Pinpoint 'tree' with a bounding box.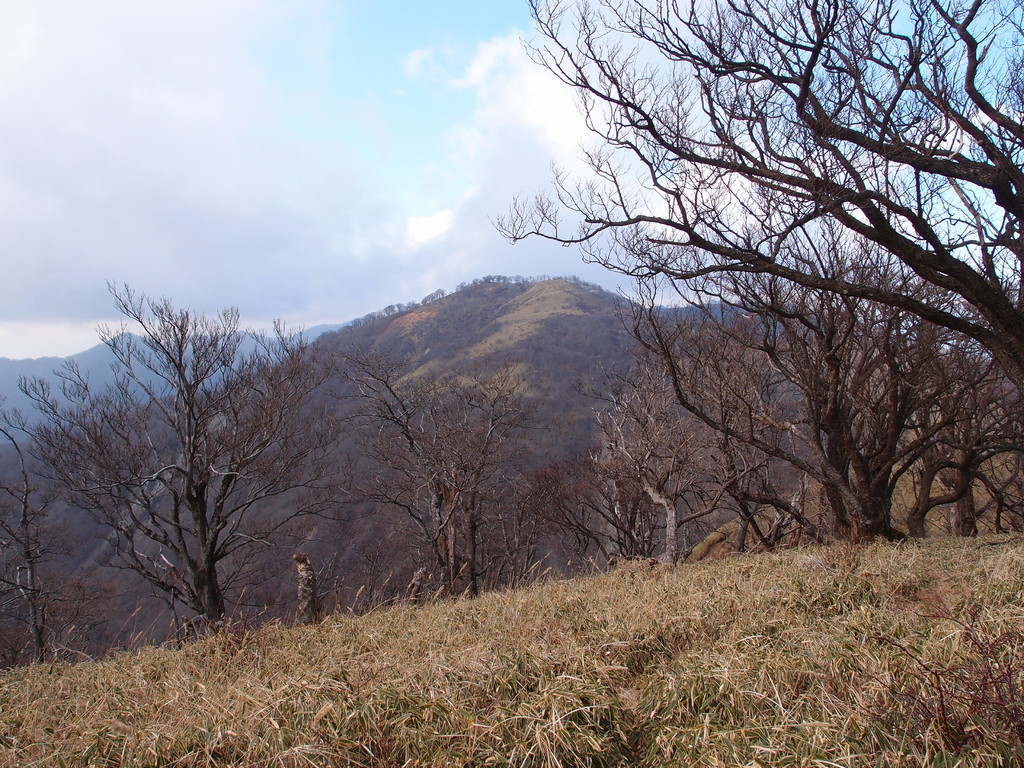
292:347:541:605.
